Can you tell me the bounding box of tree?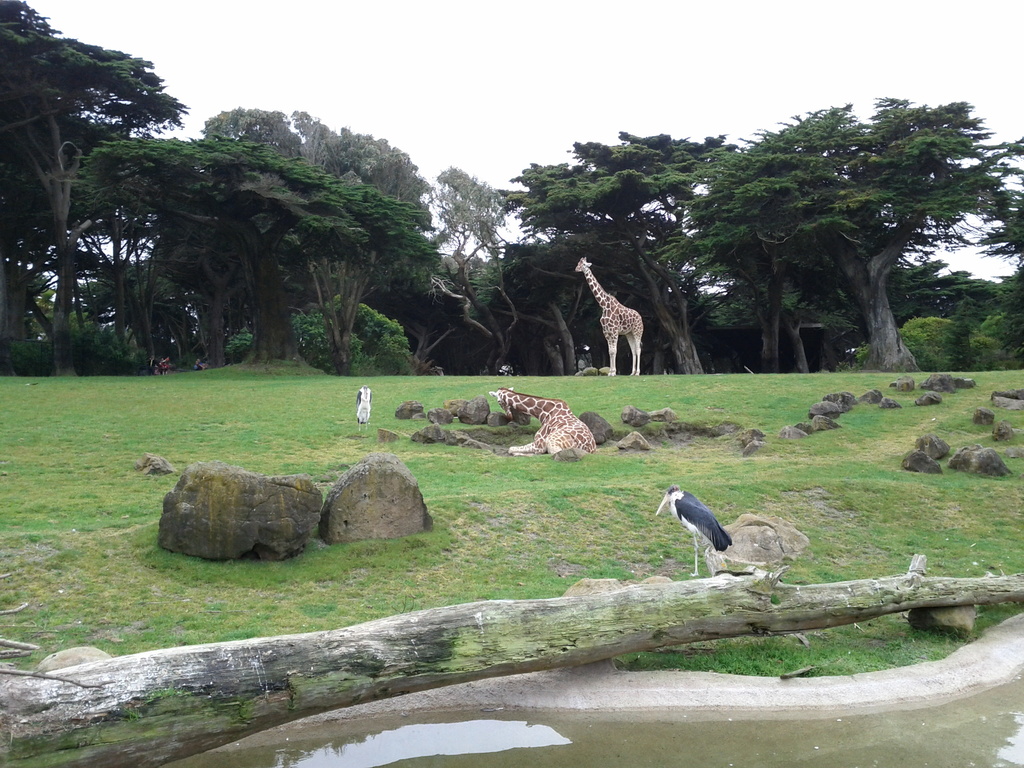
Rect(0, 0, 191, 377).
